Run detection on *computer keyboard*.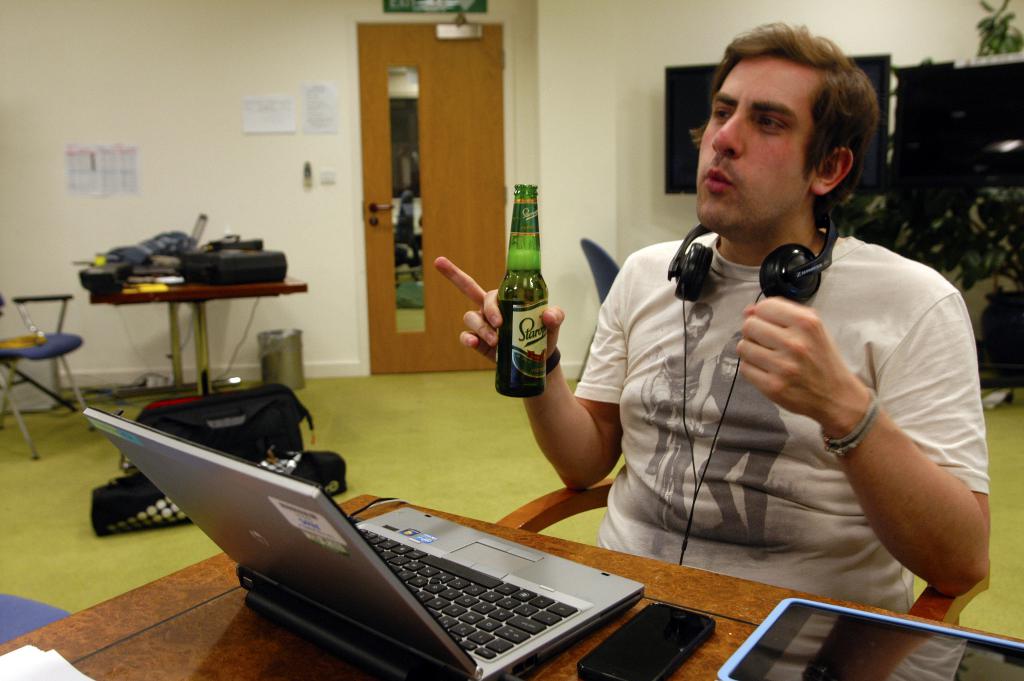
Result: bbox(355, 525, 579, 659).
